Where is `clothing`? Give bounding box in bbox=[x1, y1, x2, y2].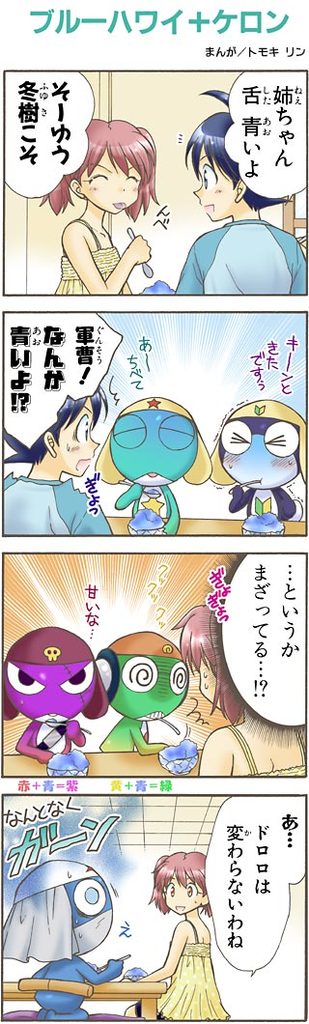
bbox=[0, 468, 114, 535].
